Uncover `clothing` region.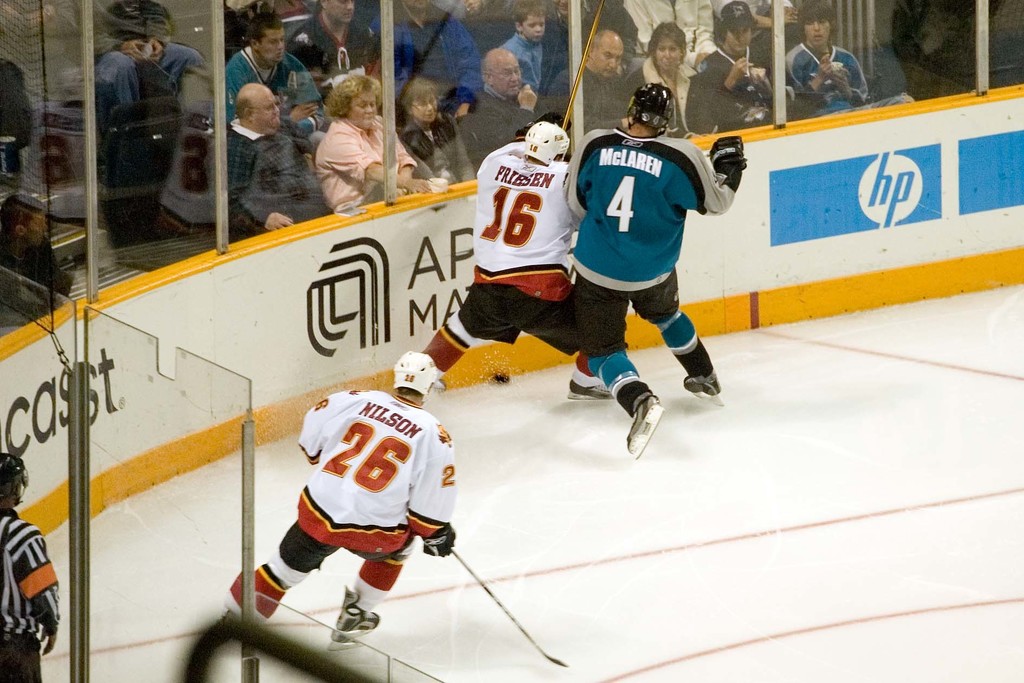
Uncovered: box(54, 0, 207, 117).
